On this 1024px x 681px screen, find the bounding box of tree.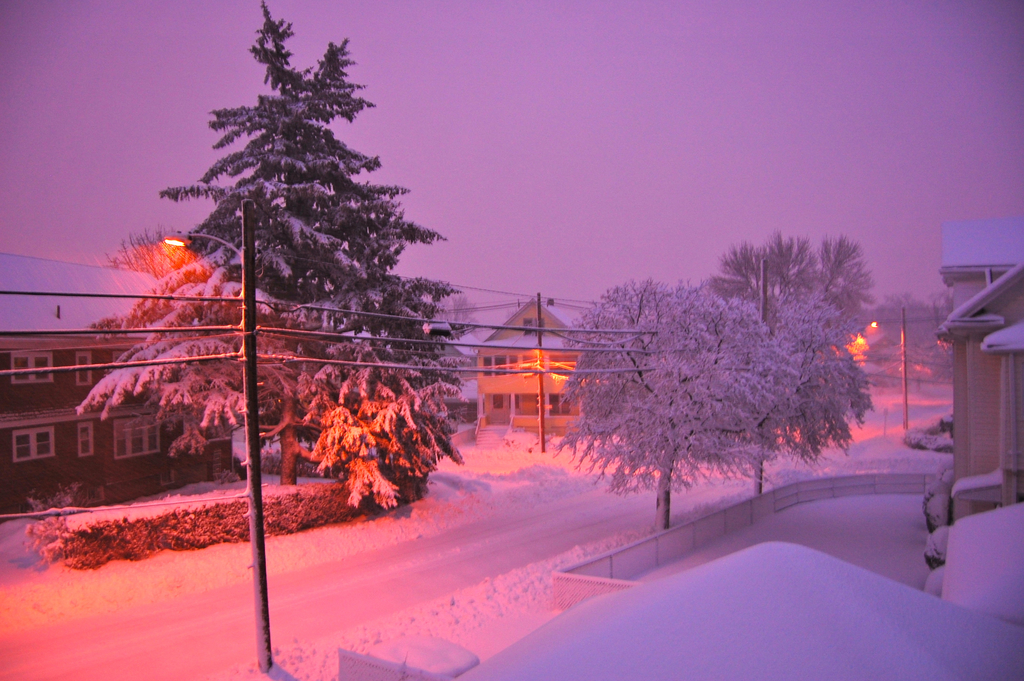
Bounding box: <region>73, 0, 474, 511</region>.
